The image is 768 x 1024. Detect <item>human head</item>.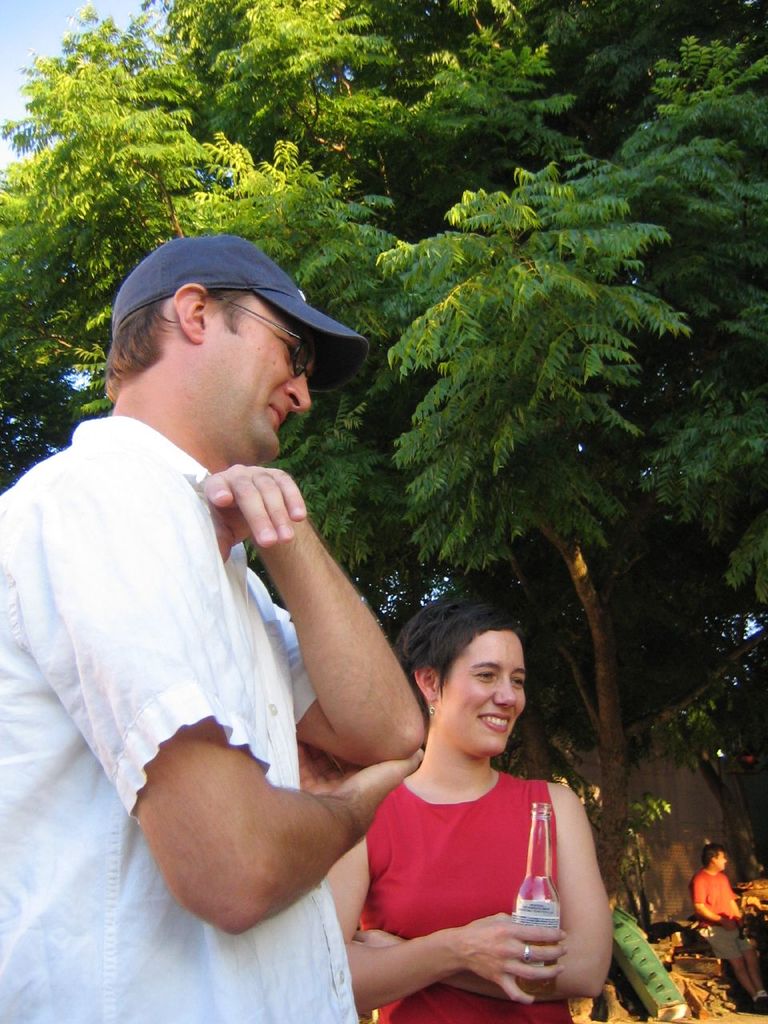
Detection: (left=702, top=844, right=725, bottom=870).
